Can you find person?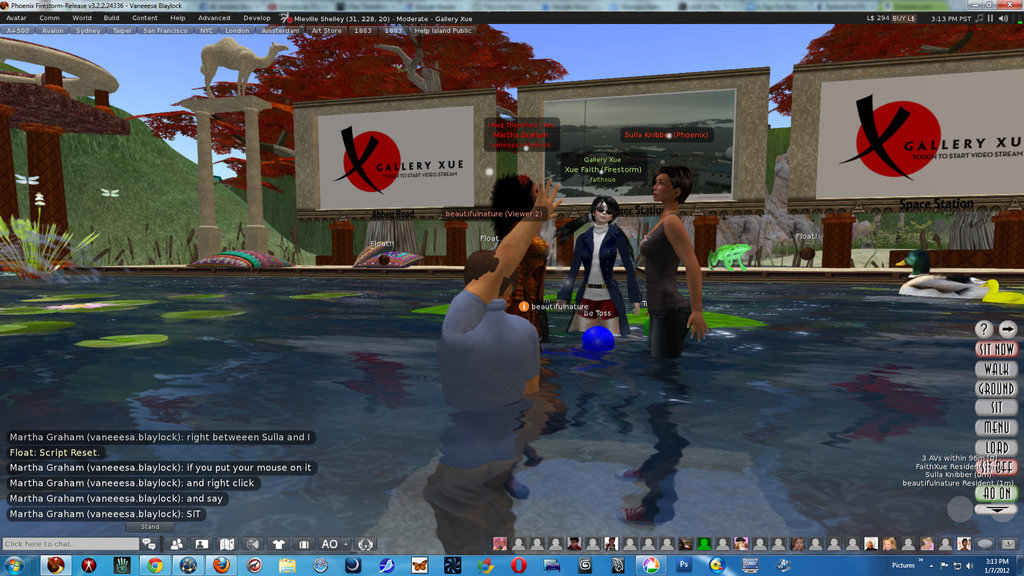
Yes, bounding box: [x1=495, y1=178, x2=548, y2=403].
